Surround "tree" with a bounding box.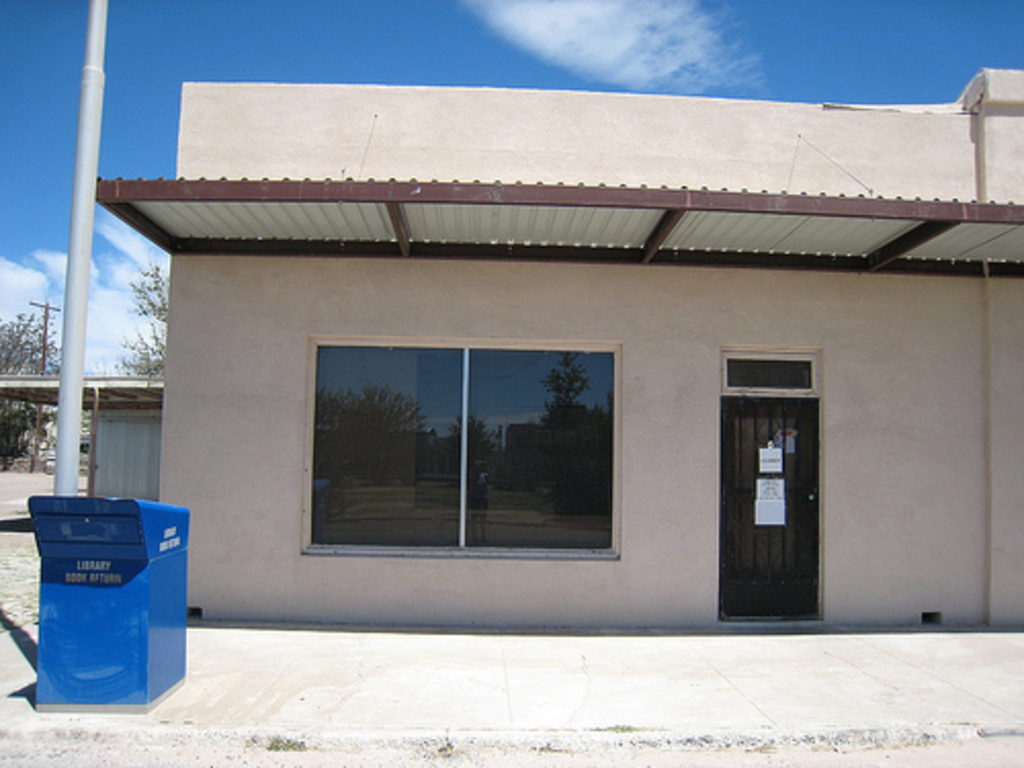
l=117, t=262, r=172, b=375.
